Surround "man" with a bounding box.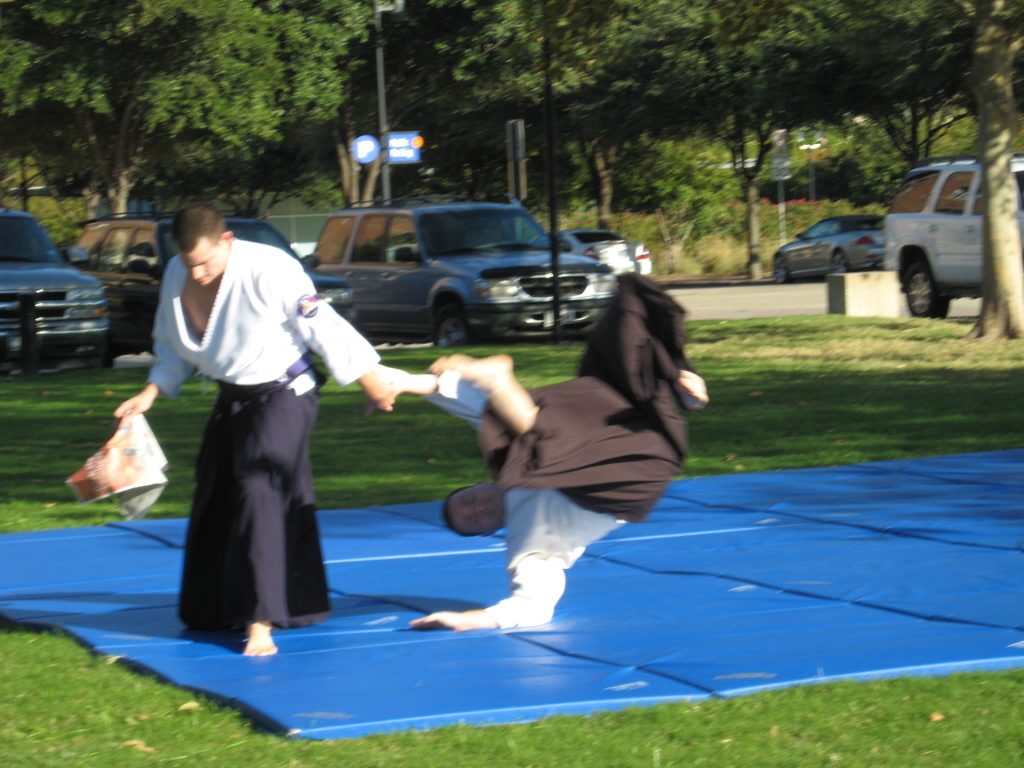
BBox(402, 253, 714, 638).
